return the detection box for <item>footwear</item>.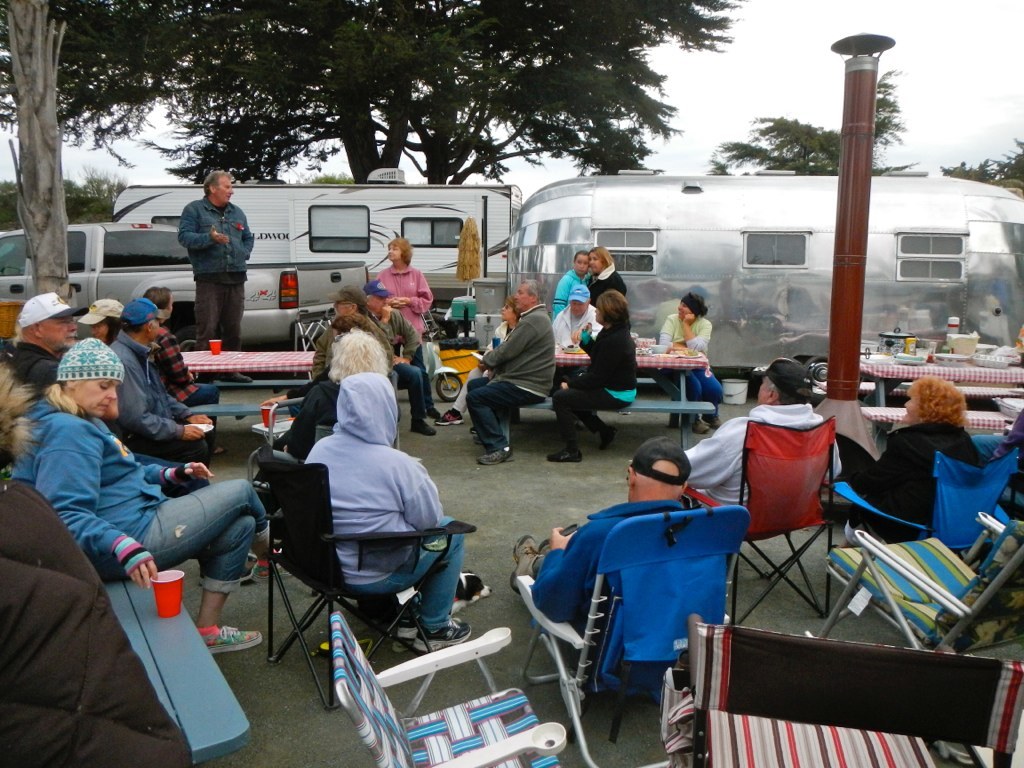
detection(477, 443, 513, 465).
